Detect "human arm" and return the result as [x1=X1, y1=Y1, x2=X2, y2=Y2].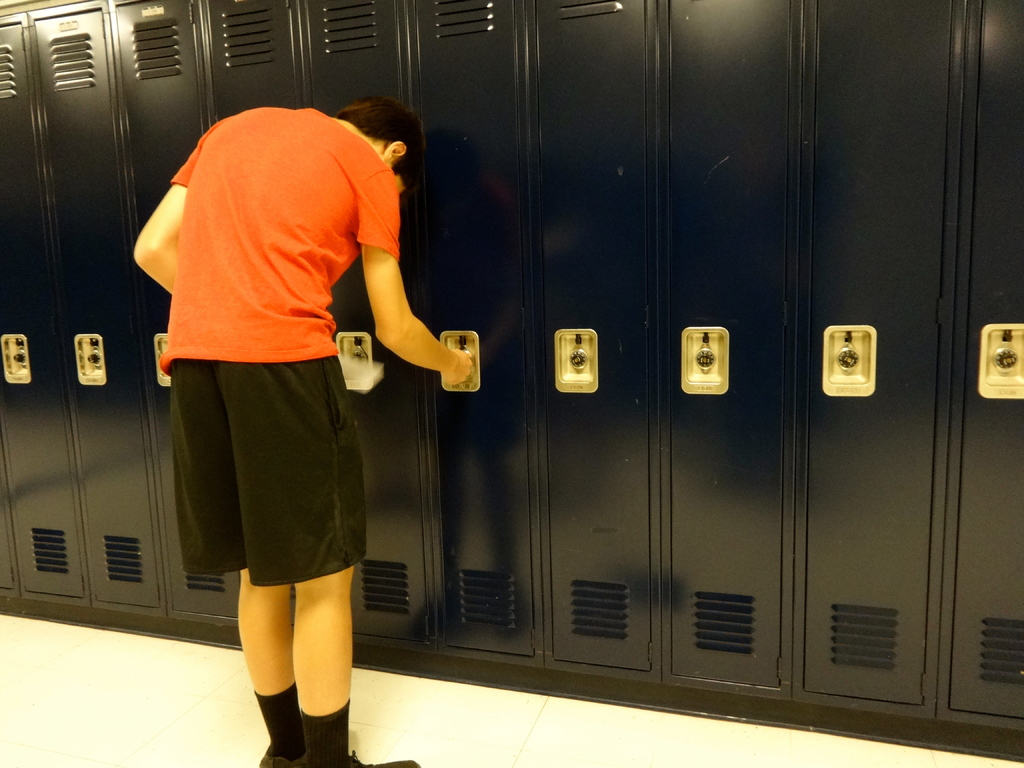
[x1=360, y1=164, x2=468, y2=381].
